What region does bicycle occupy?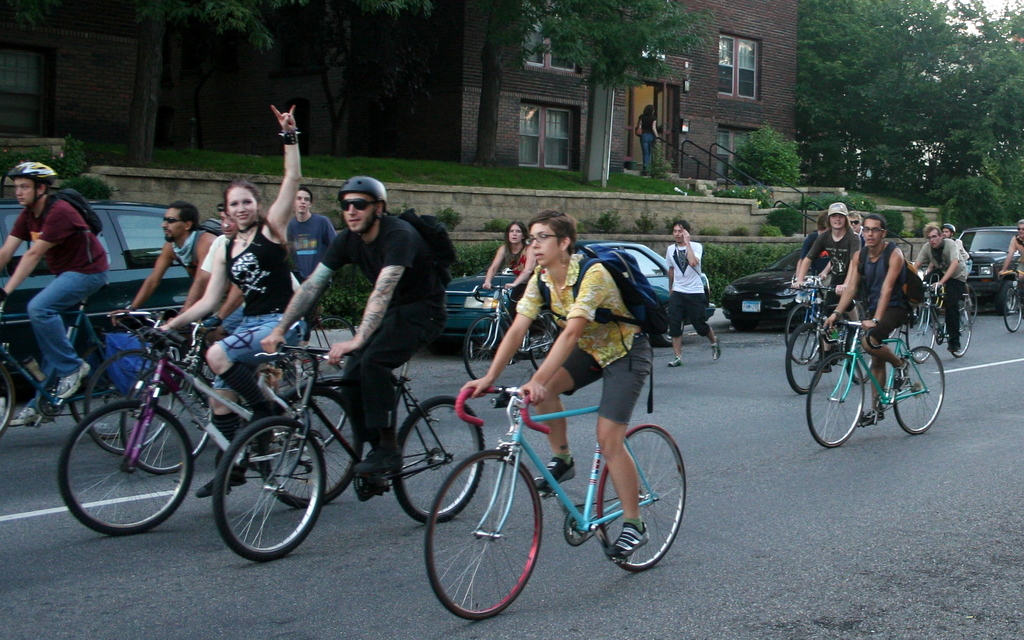
BBox(1003, 270, 1023, 336).
